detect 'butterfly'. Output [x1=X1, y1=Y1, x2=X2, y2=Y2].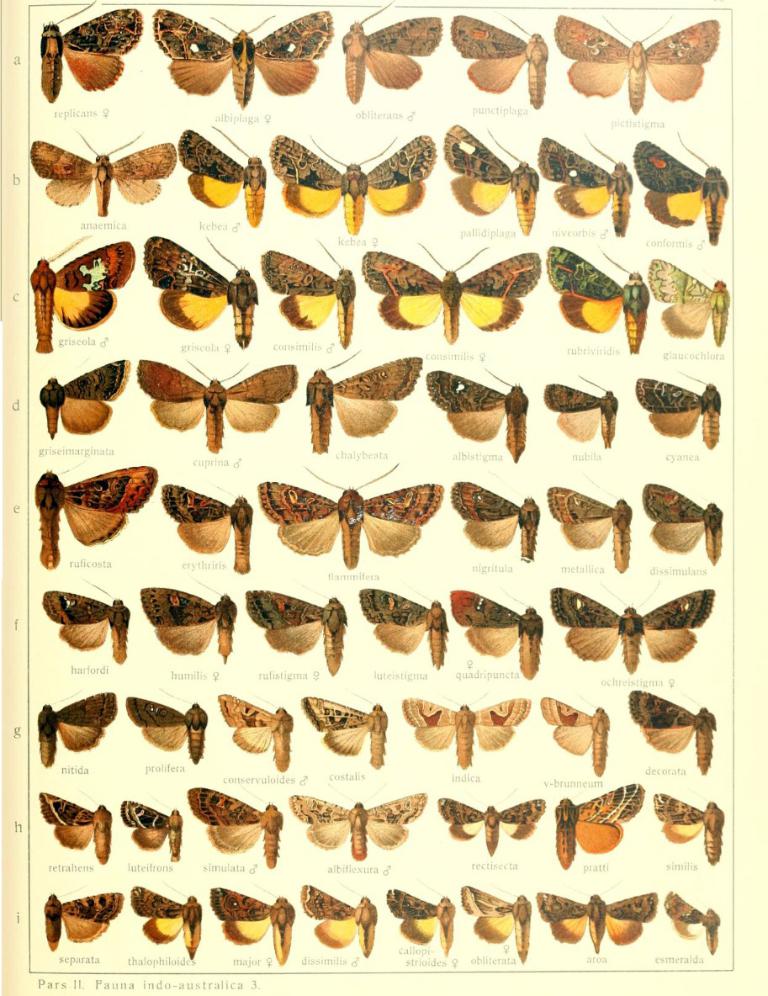
[x1=23, y1=130, x2=167, y2=220].
